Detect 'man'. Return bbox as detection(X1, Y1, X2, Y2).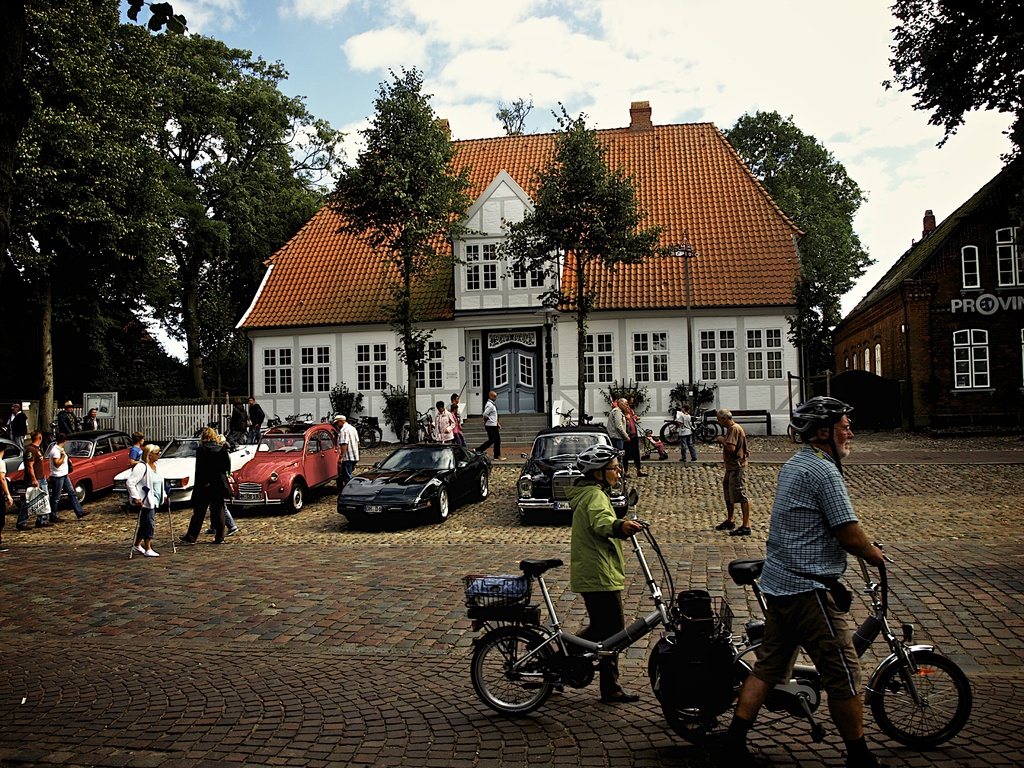
detection(472, 389, 511, 463).
